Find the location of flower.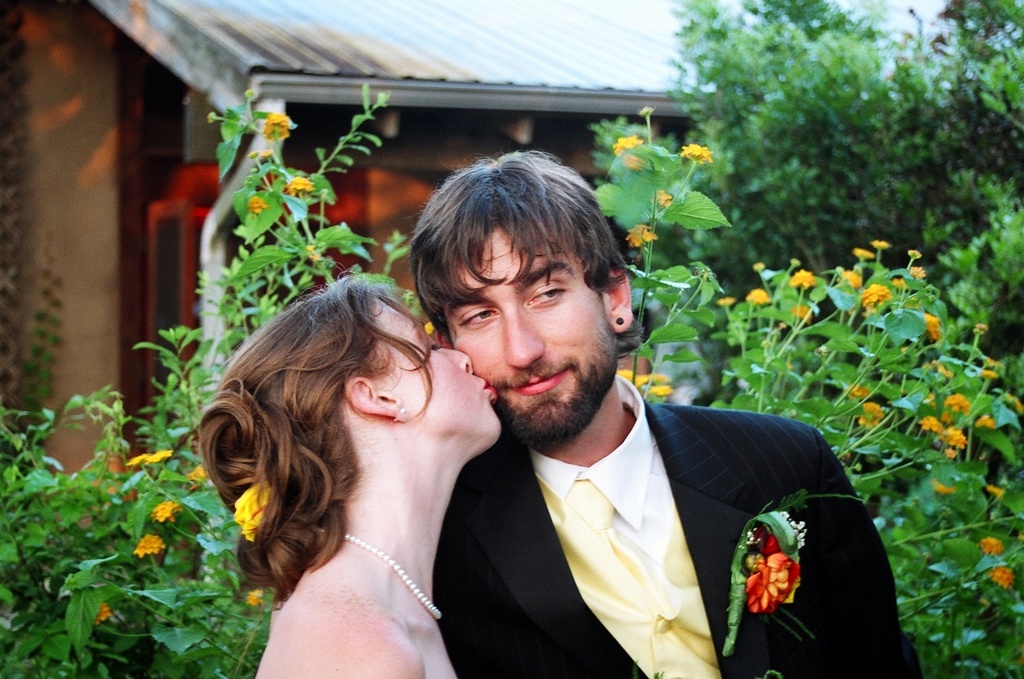
Location: bbox(263, 111, 292, 142).
